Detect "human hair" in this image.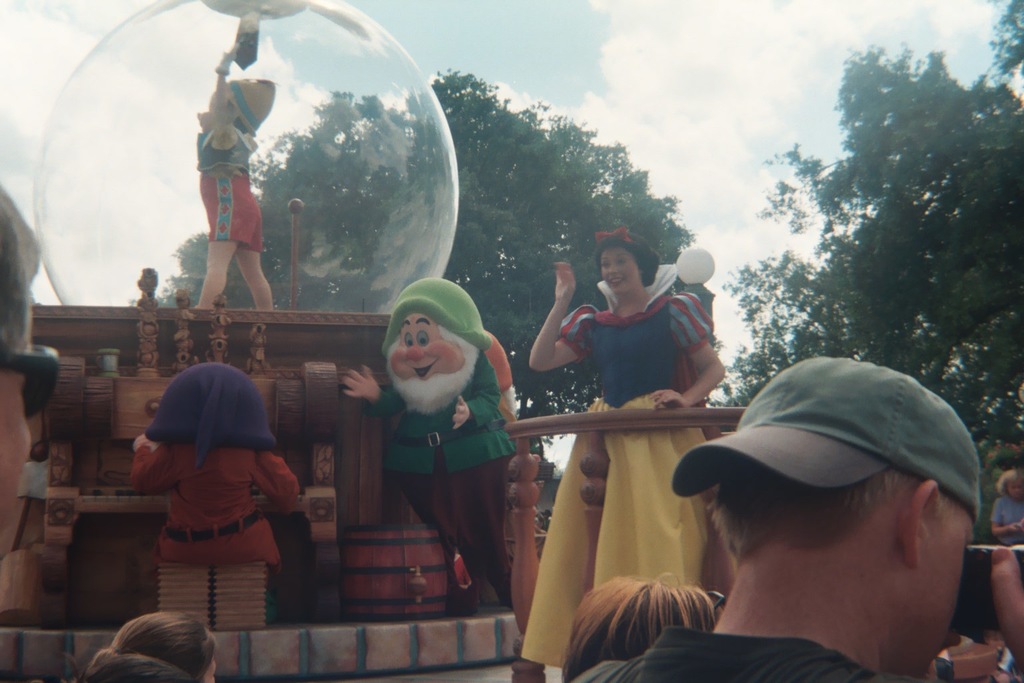
Detection: 0 177 44 369.
